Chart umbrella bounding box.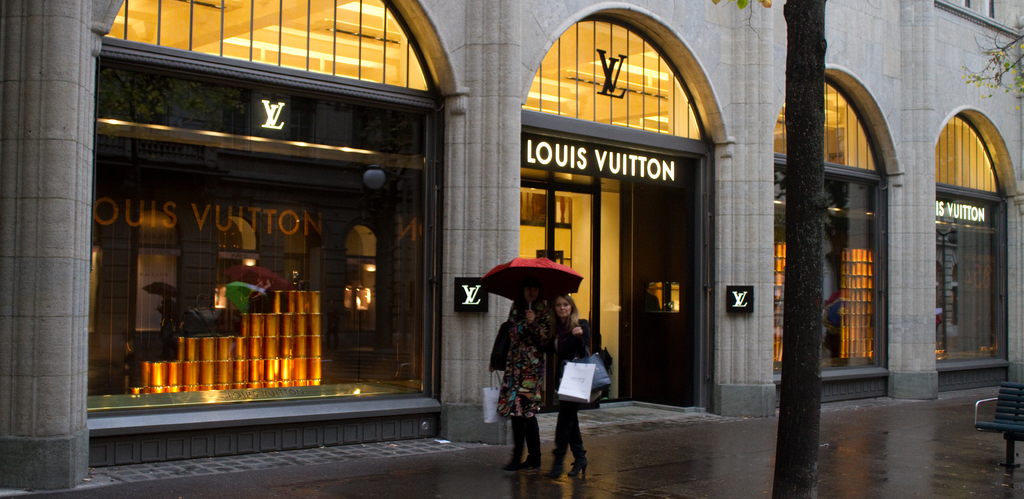
Charted: pyautogui.locateOnScreen(477, 256, 584, 312).
